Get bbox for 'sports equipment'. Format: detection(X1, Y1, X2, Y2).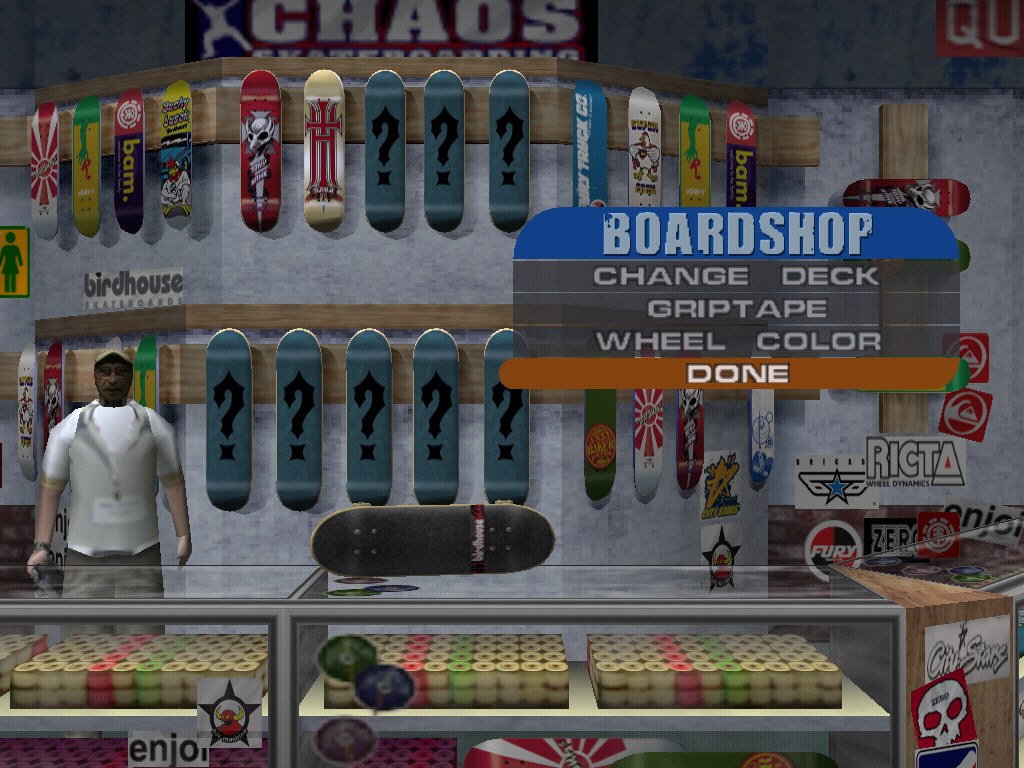
detection(299, 62, 347, 237).
